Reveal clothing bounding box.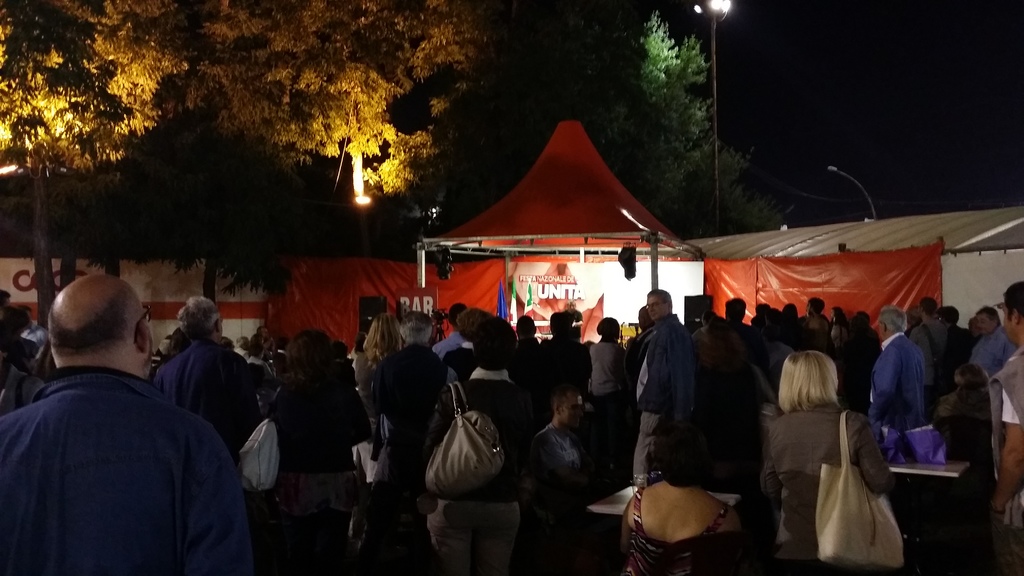
Revealed: x1=870, y1=333, x2=923, y2=451.
